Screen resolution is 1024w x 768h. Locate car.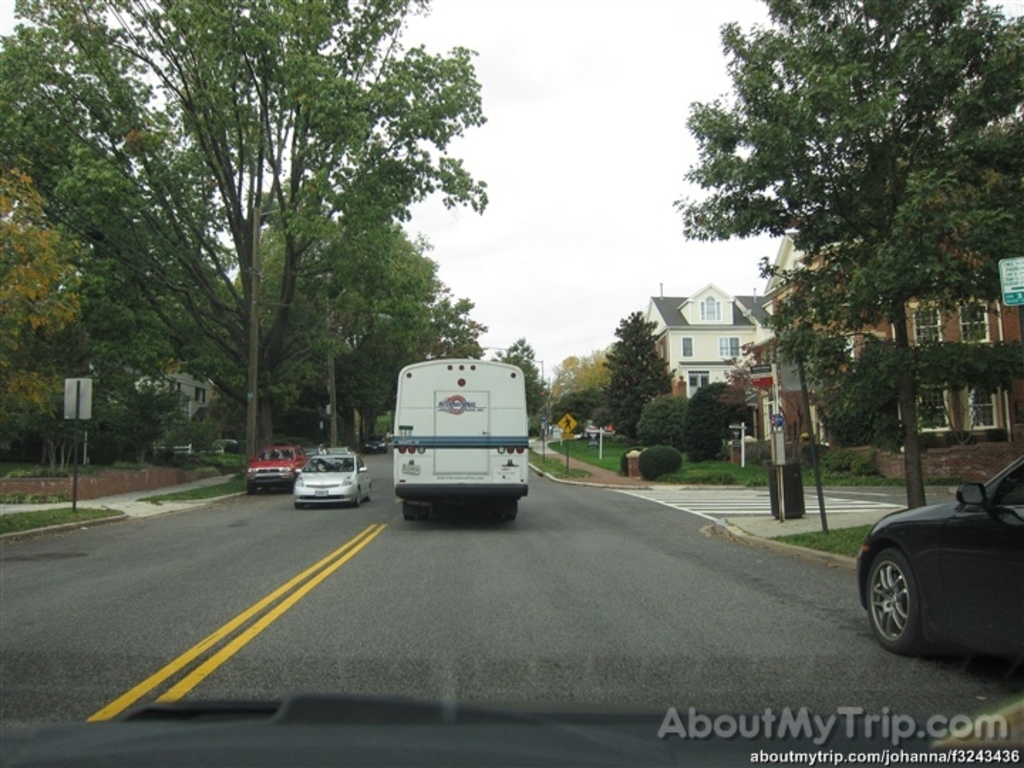
x1=289, y1=449, x2=371, y2=505.
